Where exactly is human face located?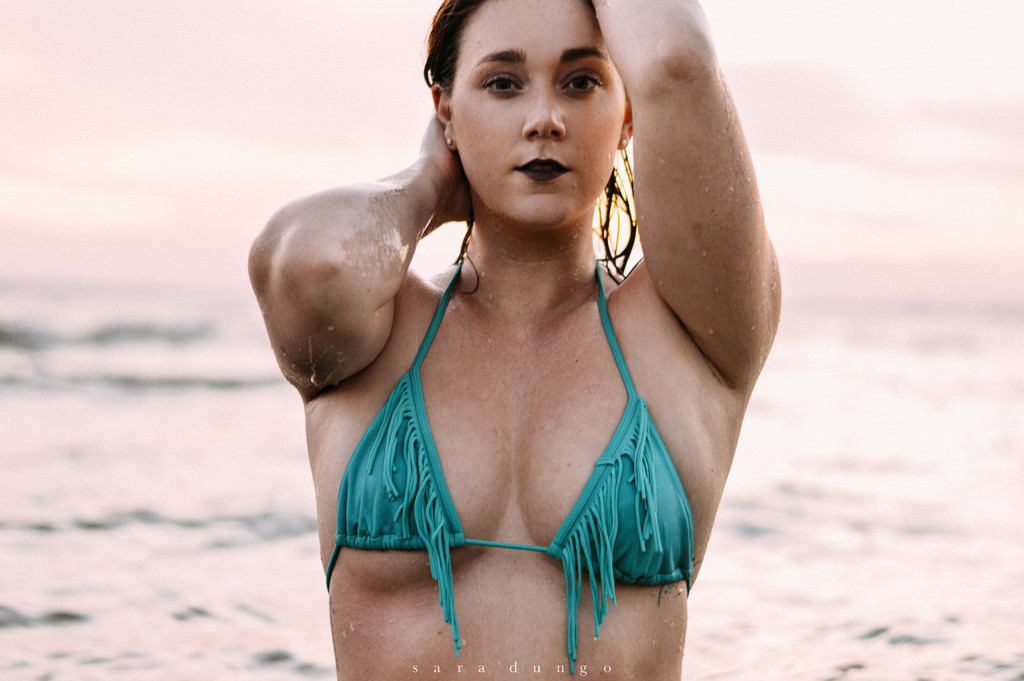
Its bounding box is box(446, 0, 623, 222).
